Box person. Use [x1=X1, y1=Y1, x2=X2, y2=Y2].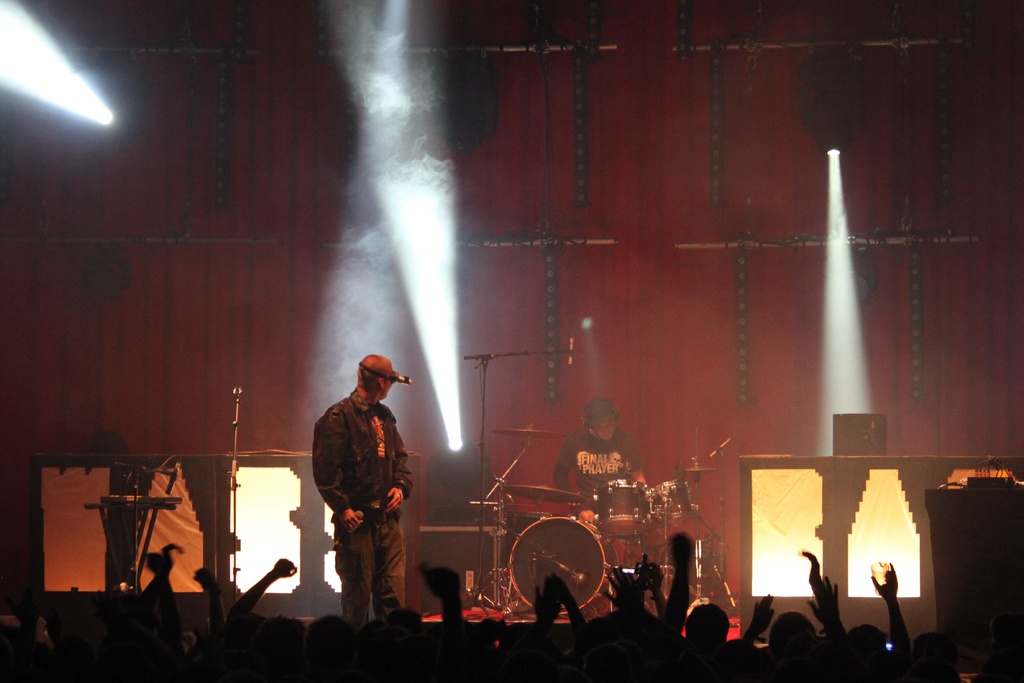
[x1=307, y1=344, x2=413, y2=636].
